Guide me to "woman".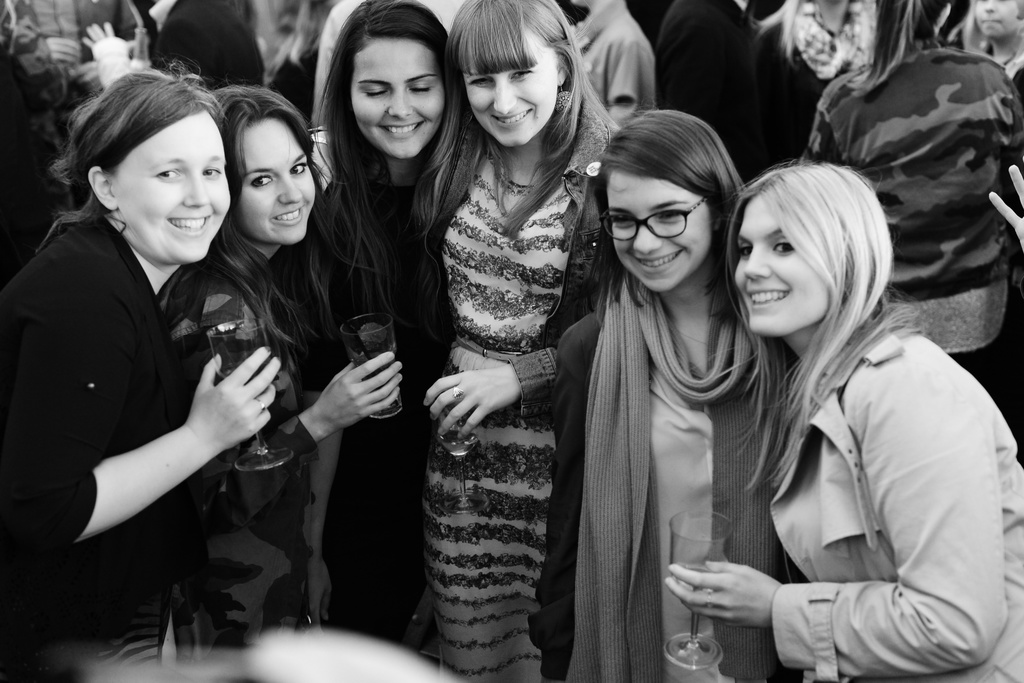
Guidance: box(0, 67, 291, 682).
